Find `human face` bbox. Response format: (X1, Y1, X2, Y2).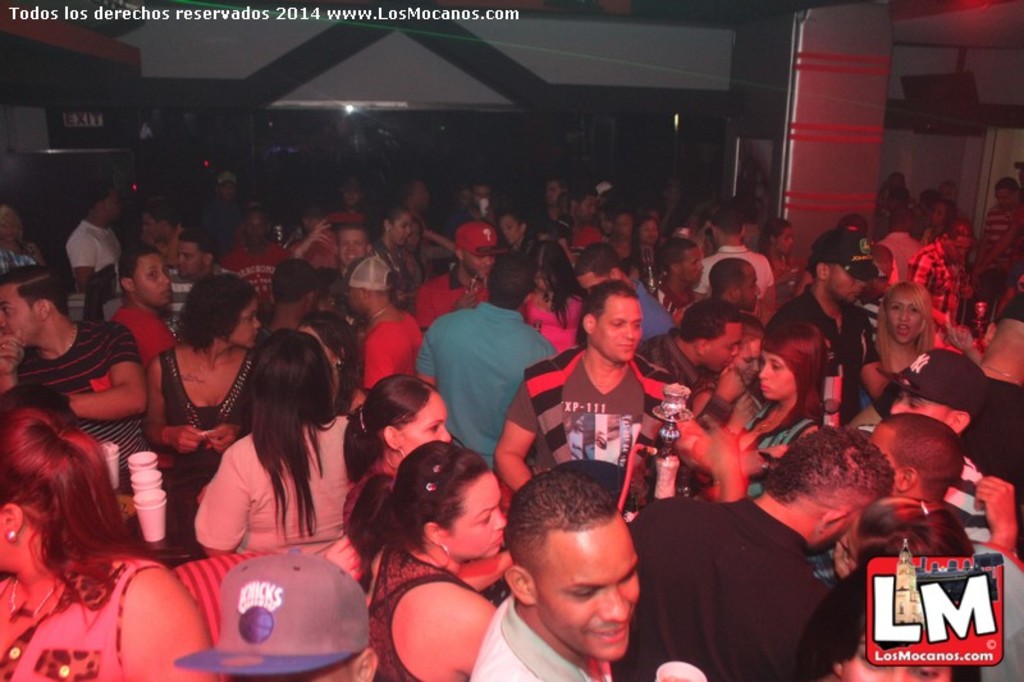
(247, 214, 264, 238).
